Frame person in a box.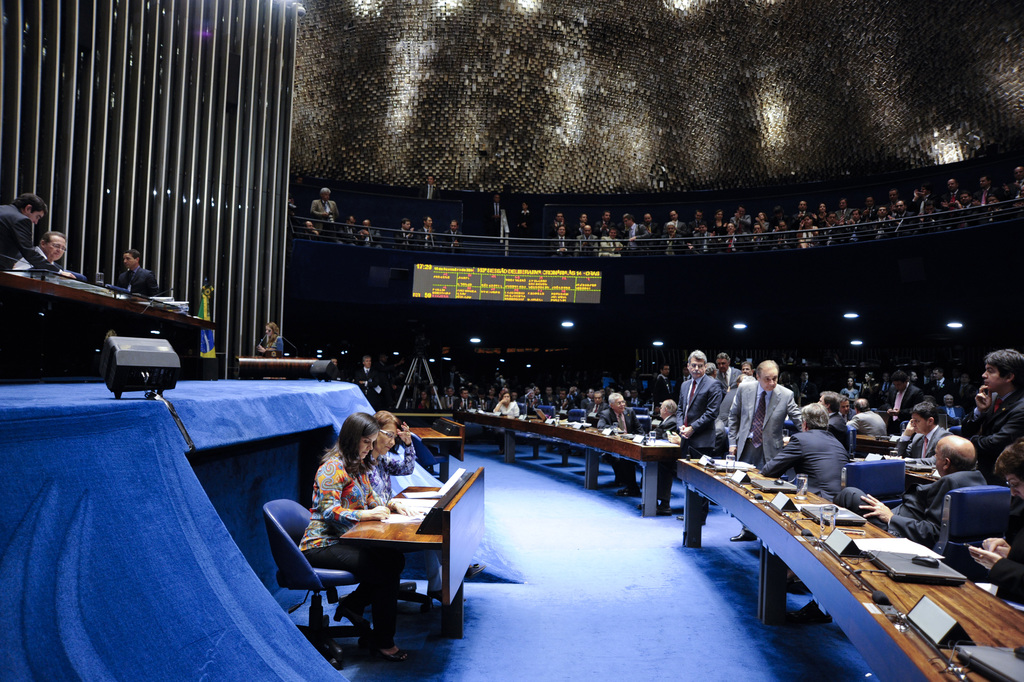
(left=843, top=208, right=867, bottom=241).
